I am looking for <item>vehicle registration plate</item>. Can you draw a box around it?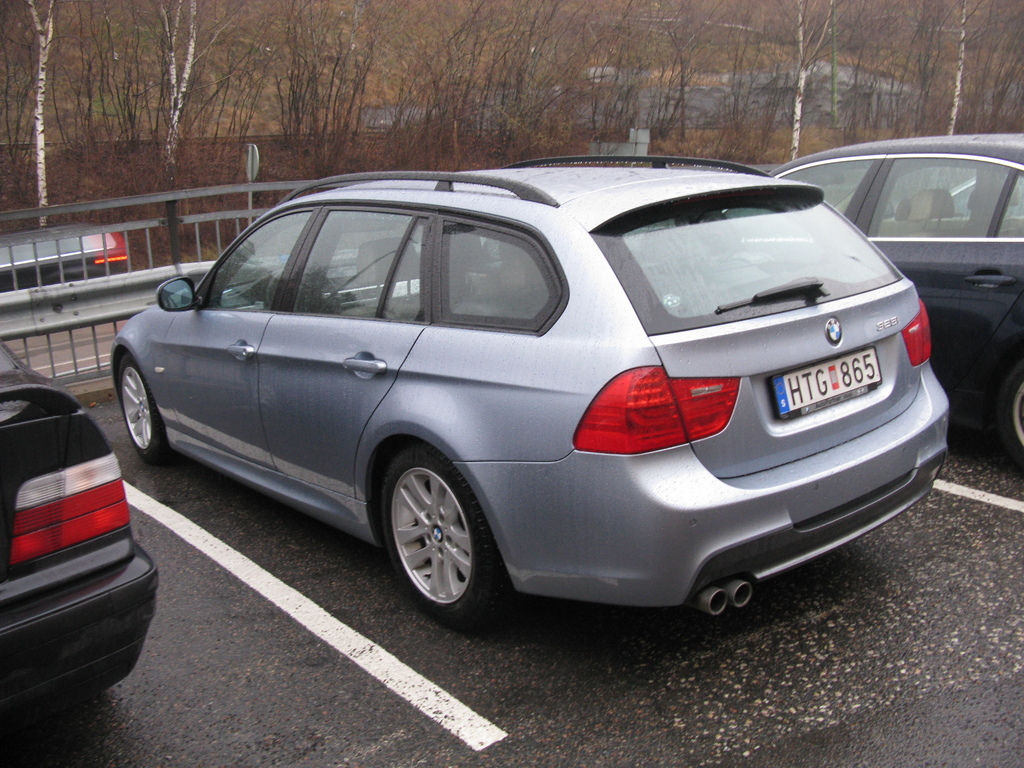
Sure, the bounding box is bbox=[767, 347, 890, 422].
